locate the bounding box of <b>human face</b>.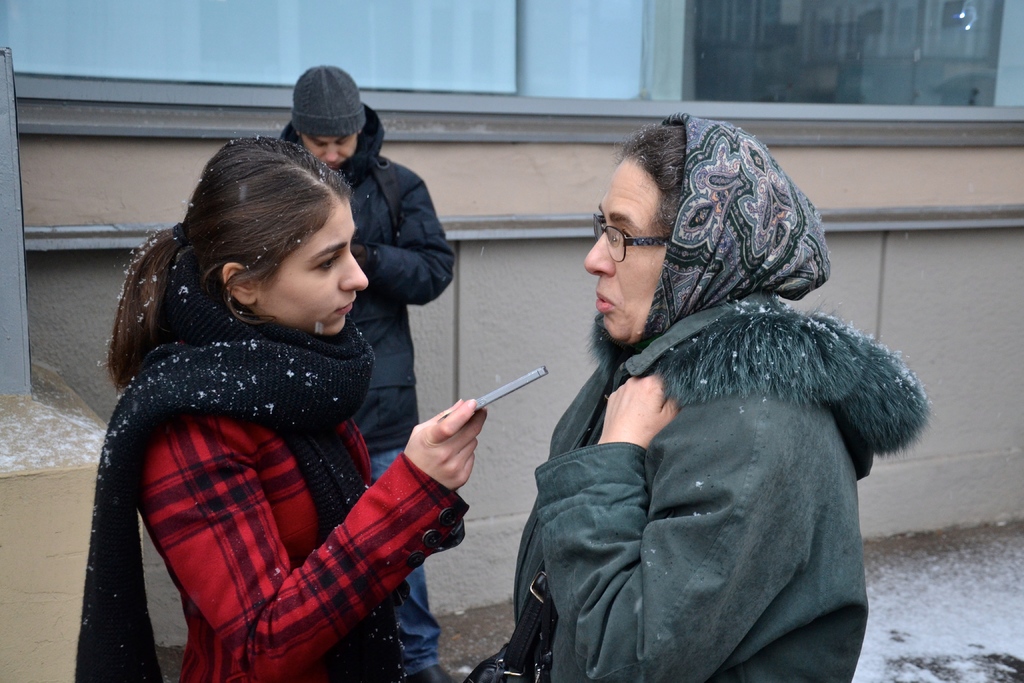
Bounding box: (x1=252, y1=199, x2=370, y2=331).
